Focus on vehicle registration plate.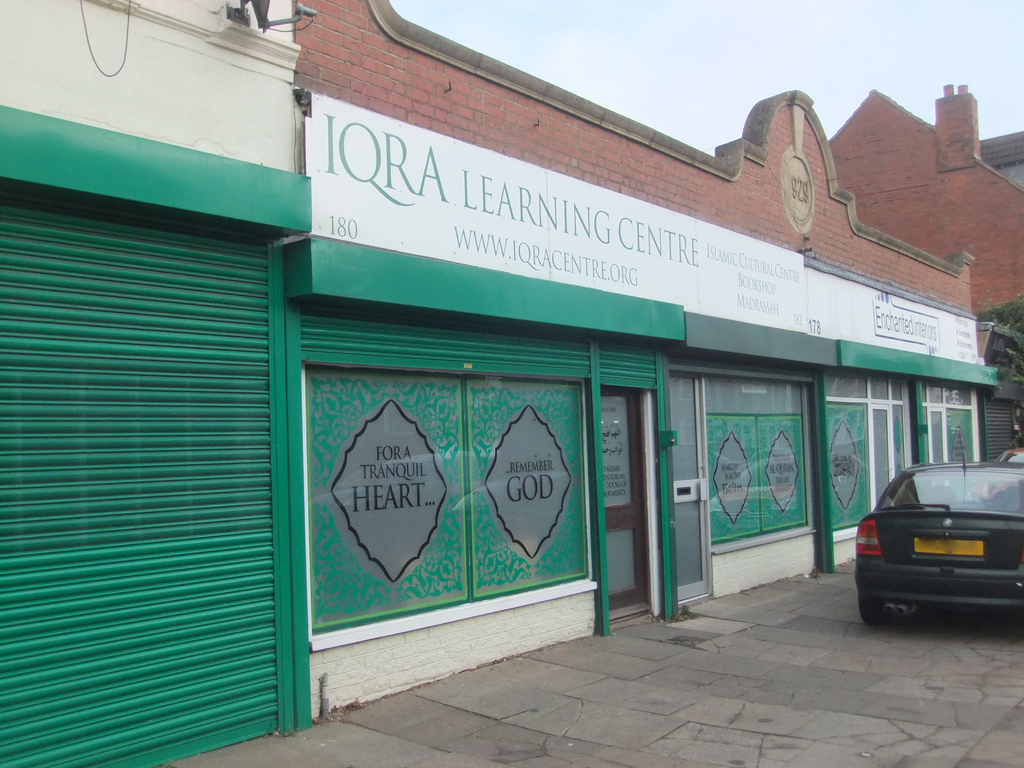
Focused at rect(913, 536, 983, 557).
